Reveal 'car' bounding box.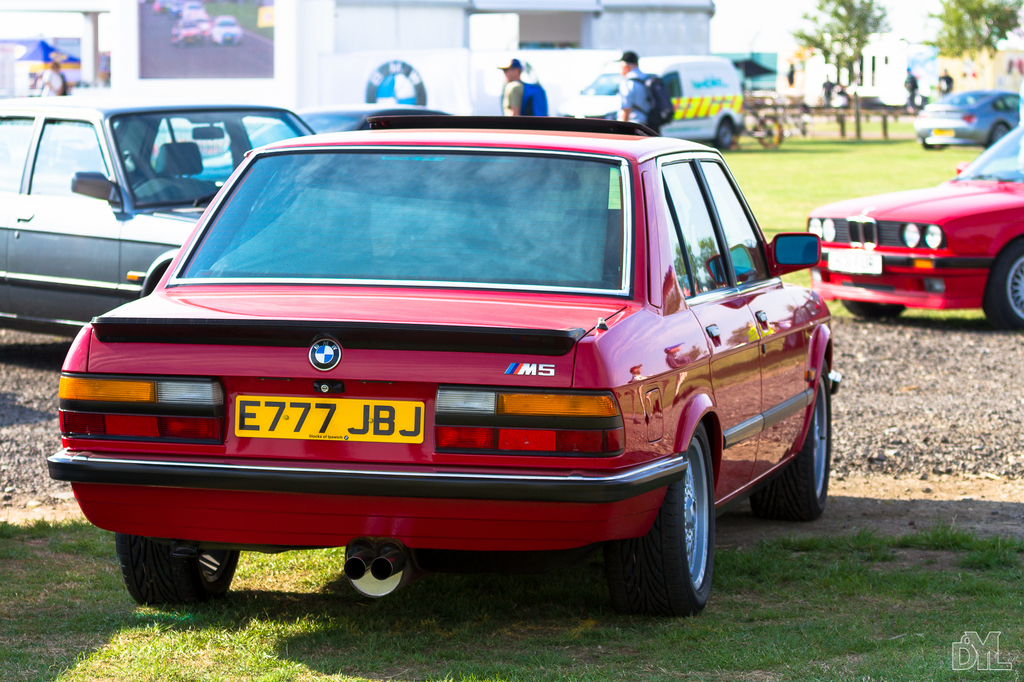
Revealed: box=[913, 88, 1020, 152].
